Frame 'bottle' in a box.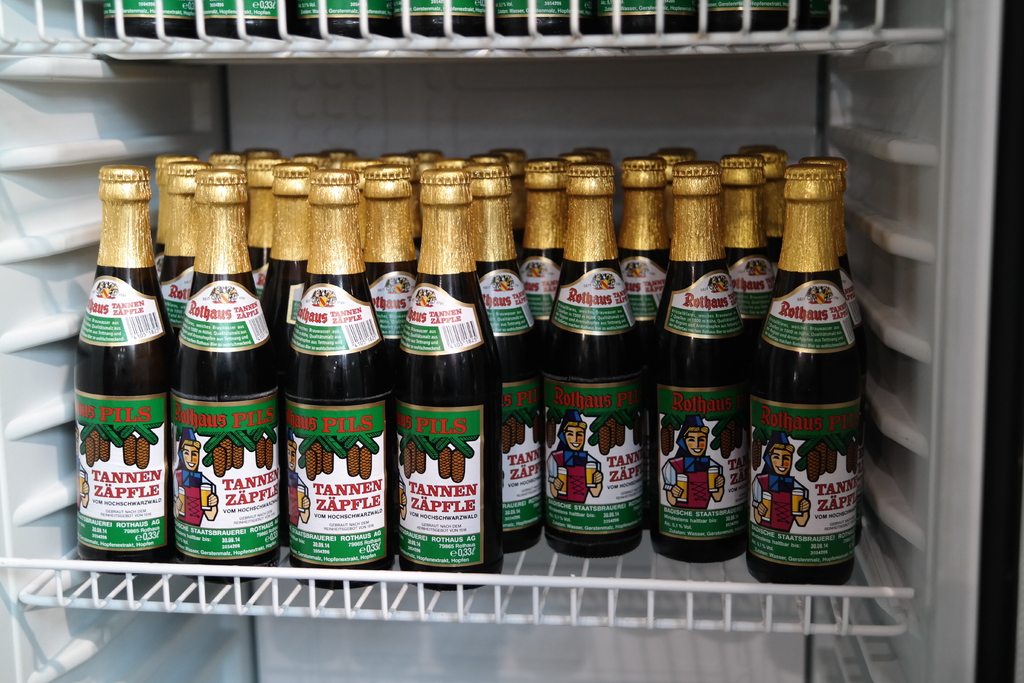
x1=543, y1=161, x2=650, y2=556.
